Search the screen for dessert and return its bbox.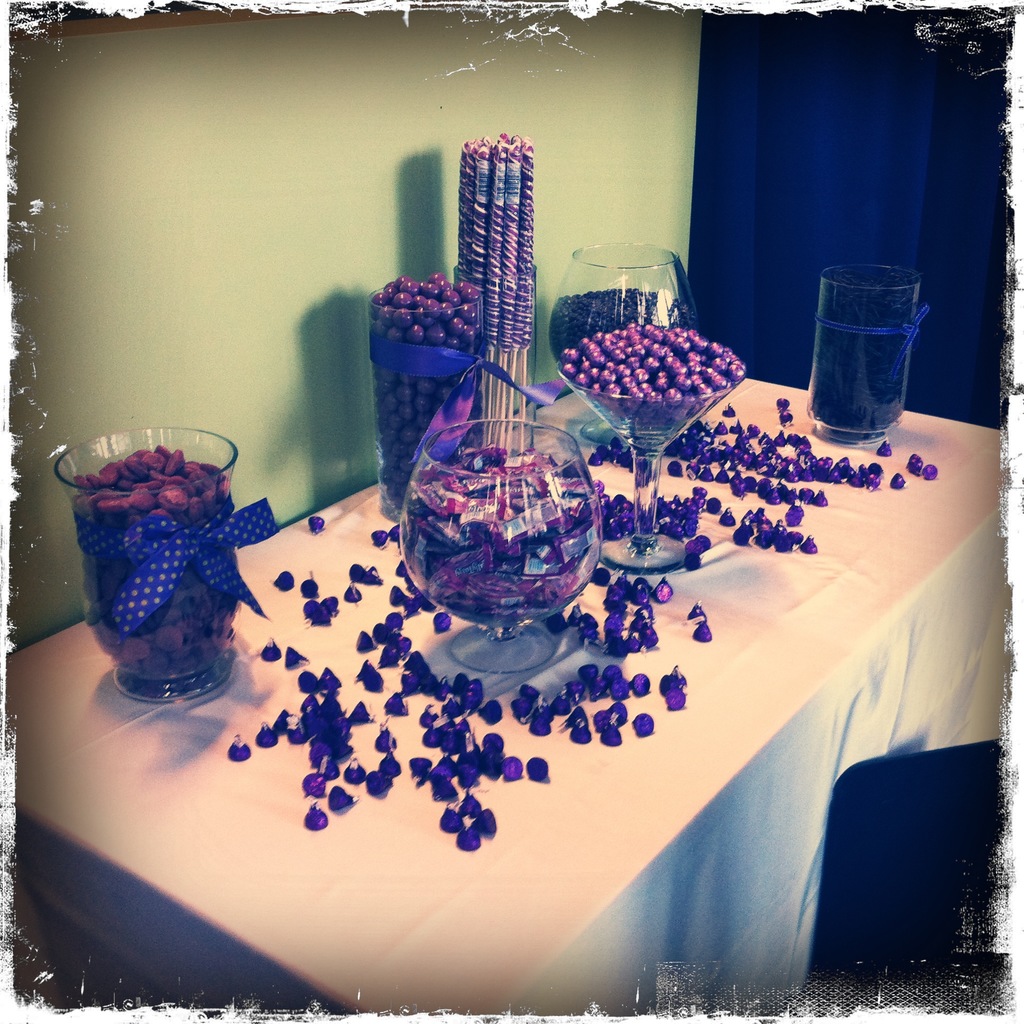
Found: crop(381, 274, 486, 337).
